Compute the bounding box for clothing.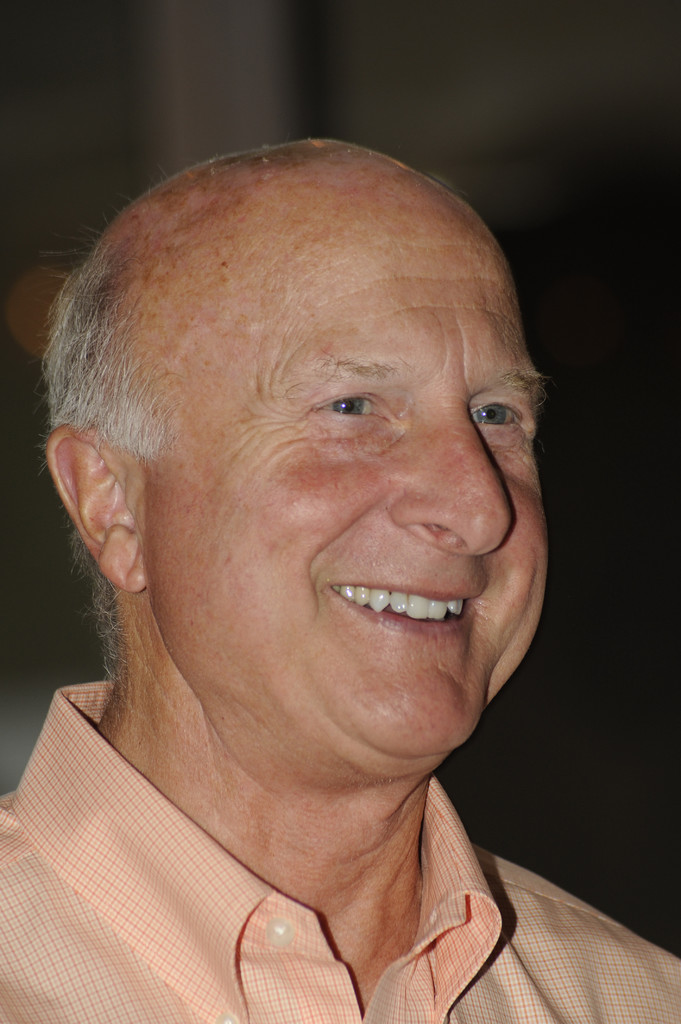
Rect(3, 676, 680, 1023).
